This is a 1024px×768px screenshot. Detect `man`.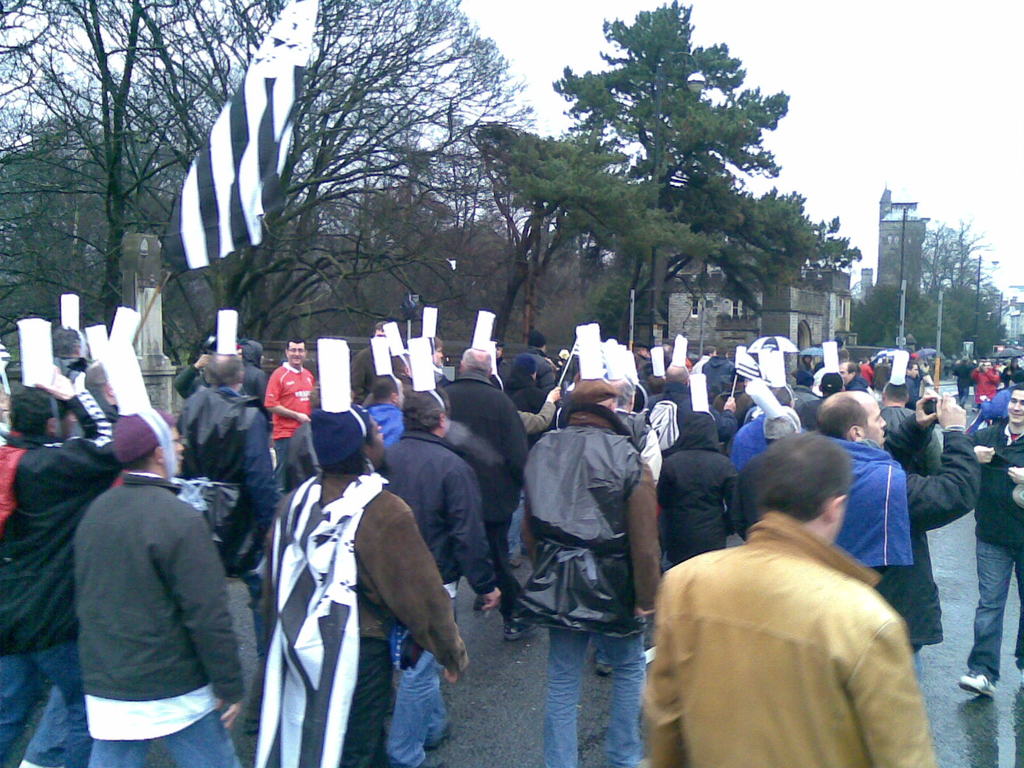
<bbox>508, 355, 564, 451</bbox>.
